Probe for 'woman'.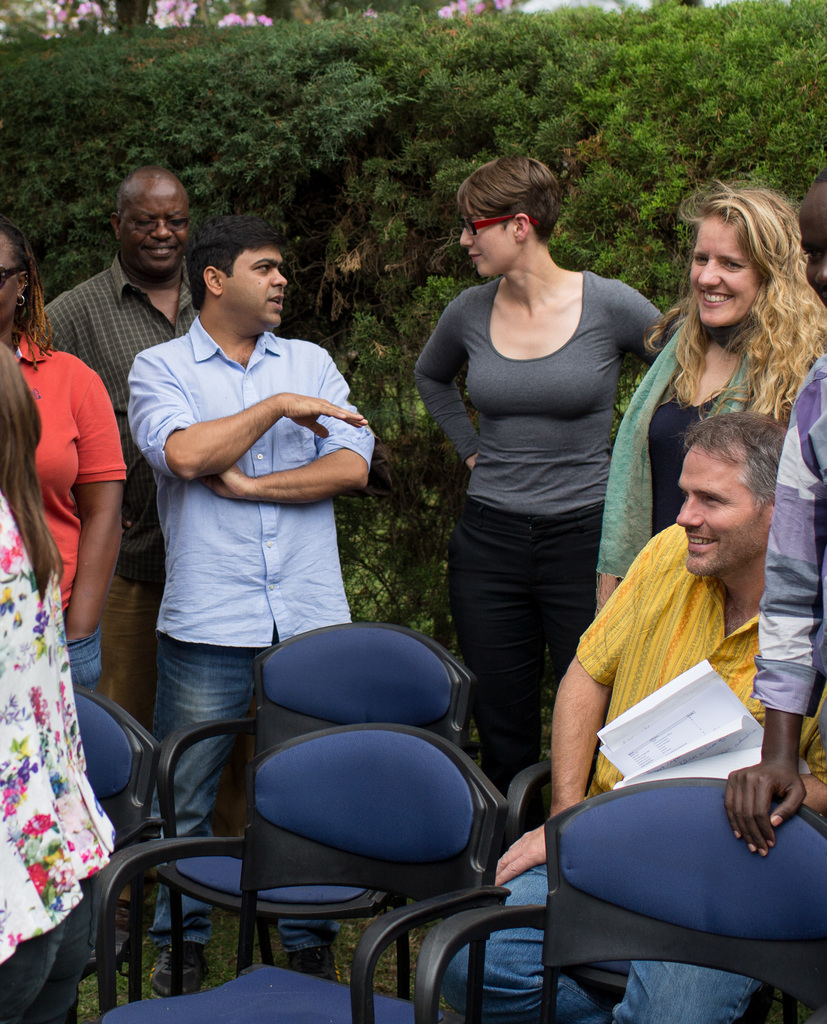
Probe result: select_region(0, 338, 112, 1023).
